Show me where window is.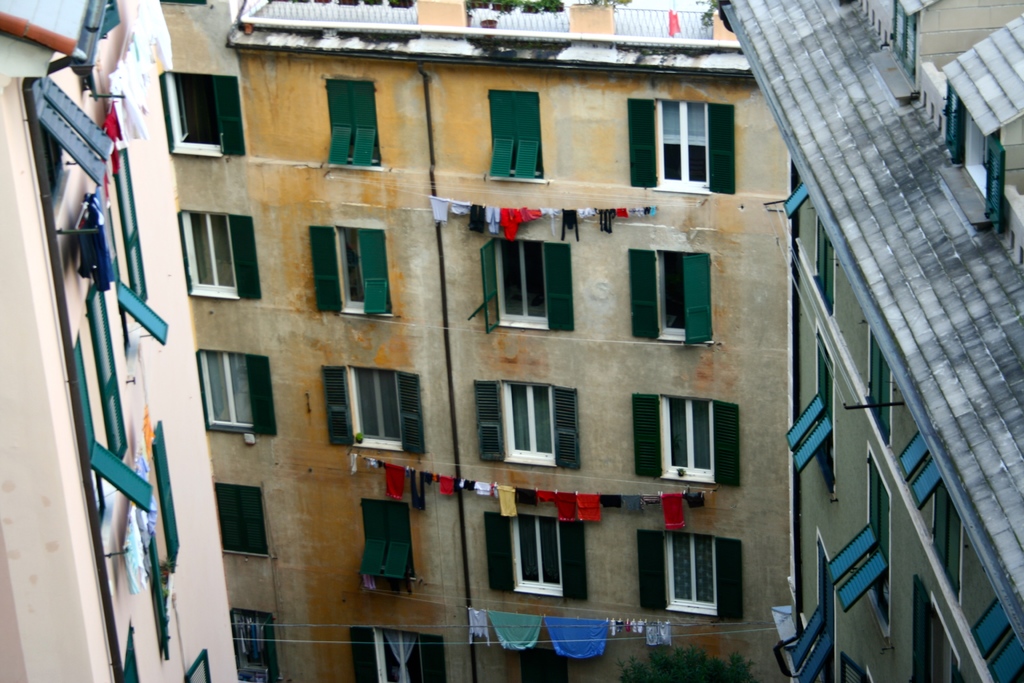
window is at 481,511,589,604.
